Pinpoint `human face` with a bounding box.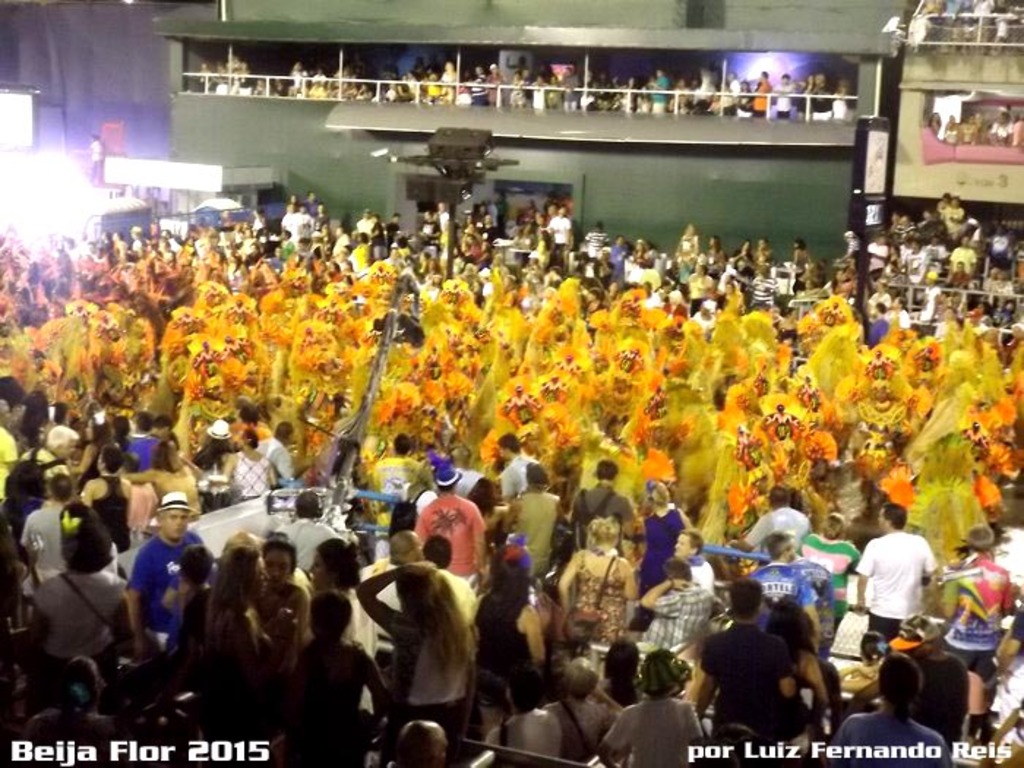
(left=161, top=508, right=187, bottom=538).
